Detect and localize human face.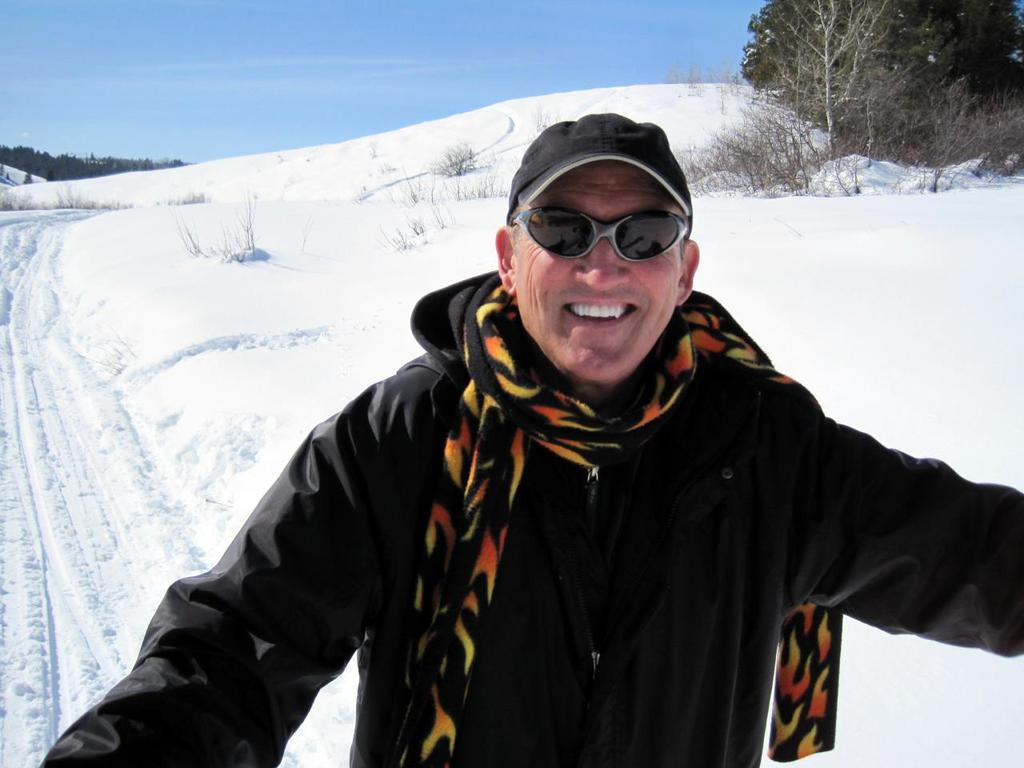
Localized at 519,161,681,383.
